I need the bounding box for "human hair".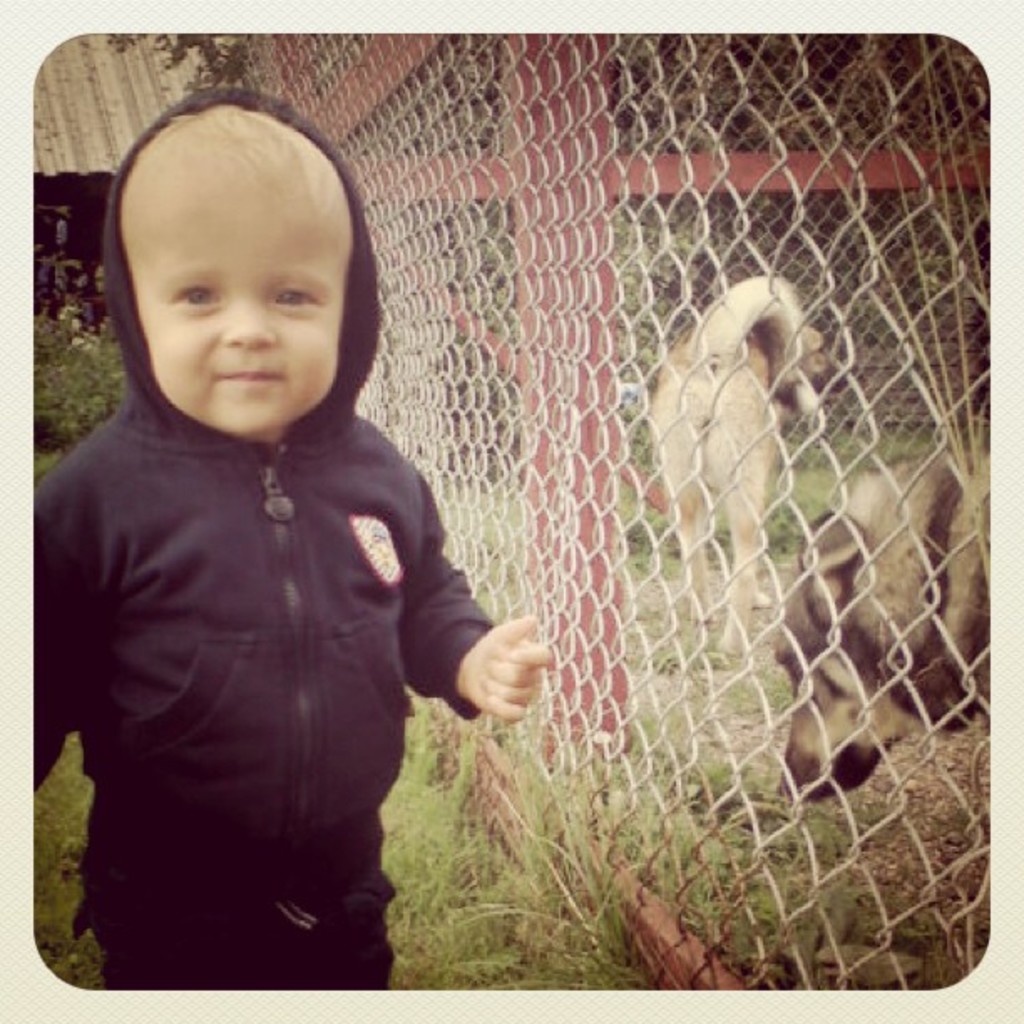
Here it is: bbox=[131, 94, 338, 166].
